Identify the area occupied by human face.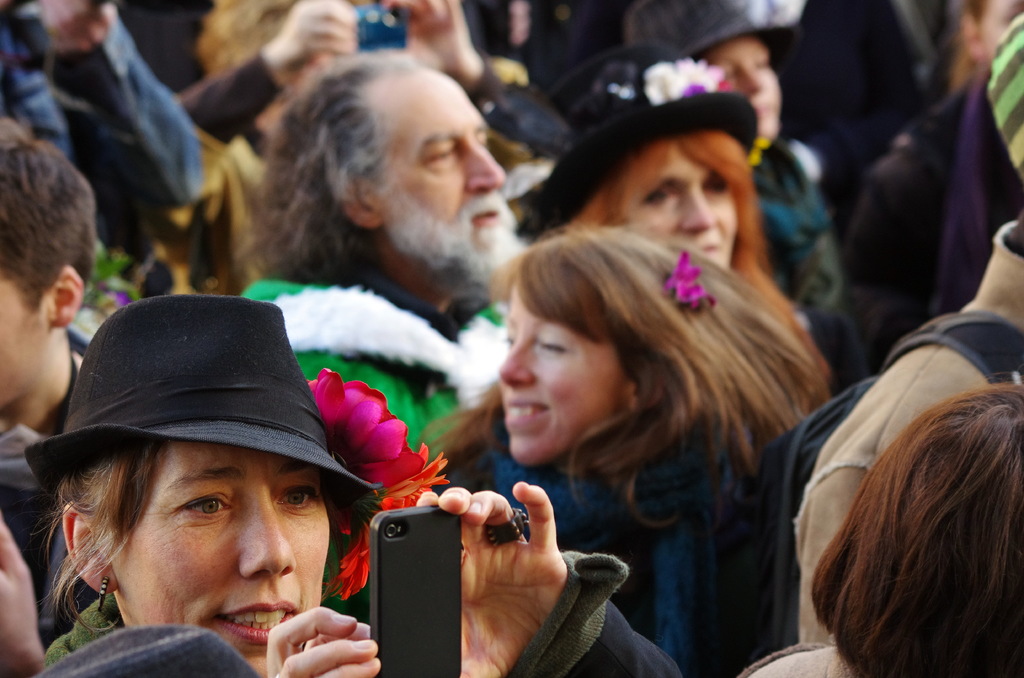
Area: select_region(379, 78, 506, 282).
